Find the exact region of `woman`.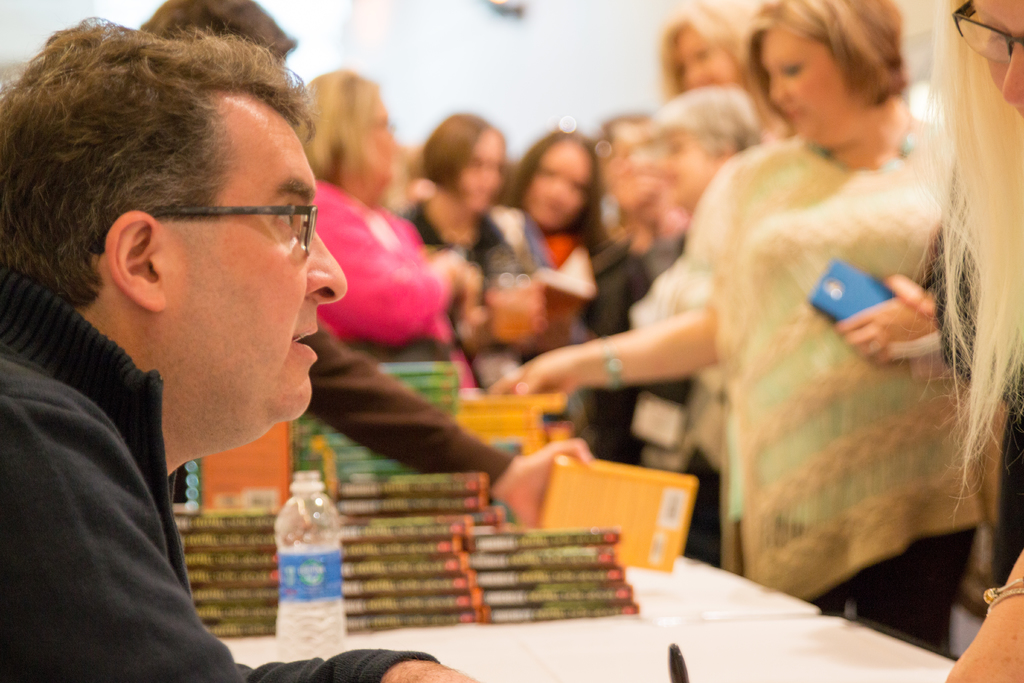
Exact region: 646,4,761,131.
